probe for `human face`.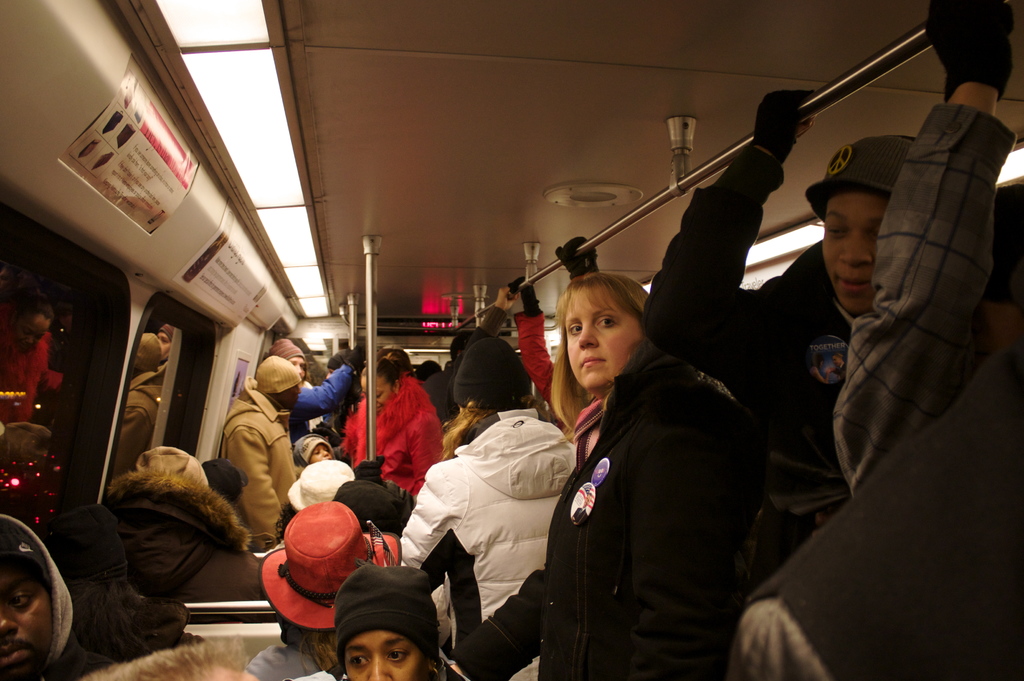
Probe result: detection(566, 278, 645, 389).
